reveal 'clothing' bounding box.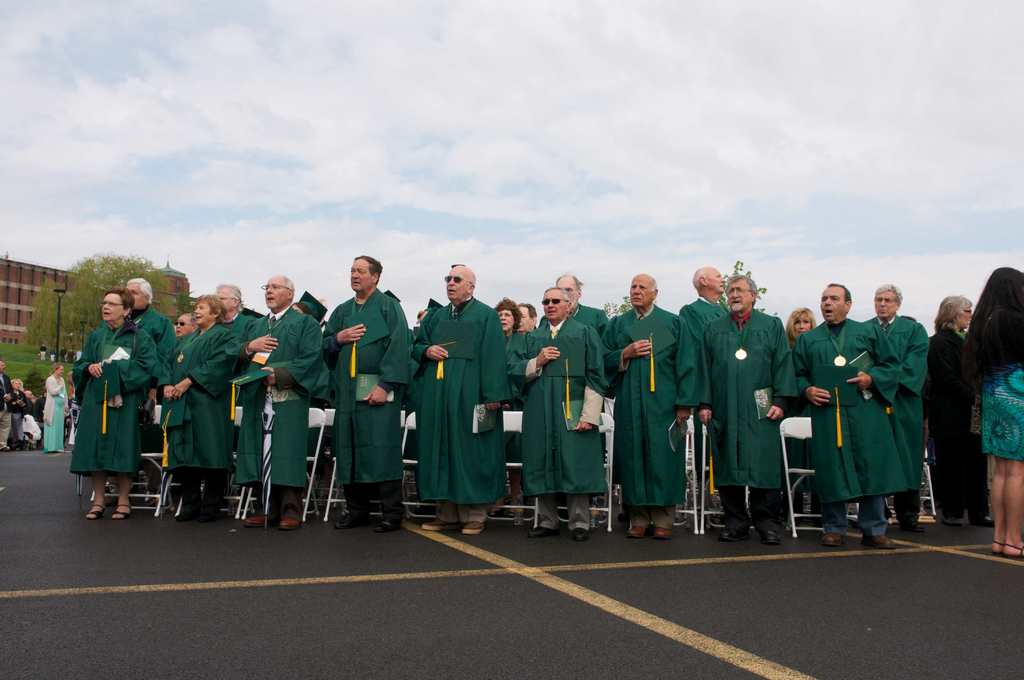
Revealed: bbox=[0, 369, 12, 450].
